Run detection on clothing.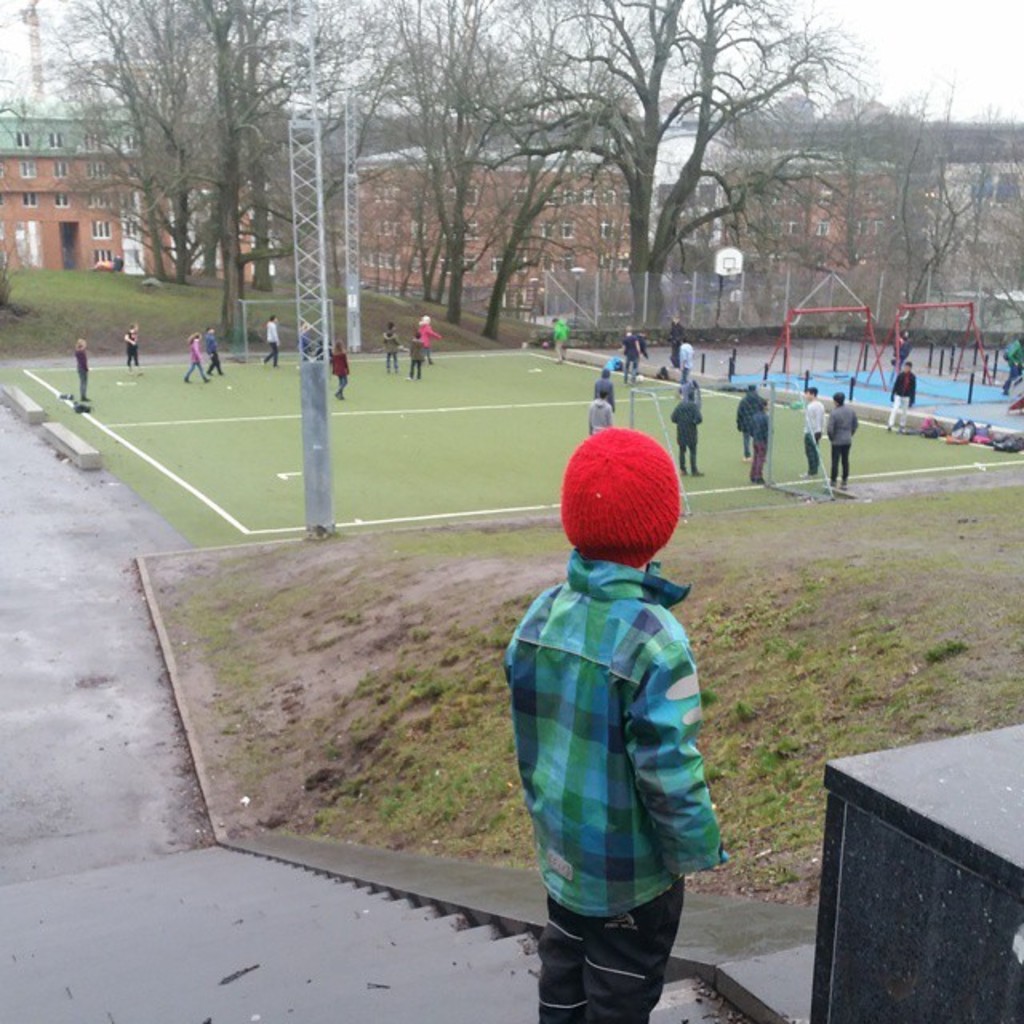
Result: [261,323,280,366].
